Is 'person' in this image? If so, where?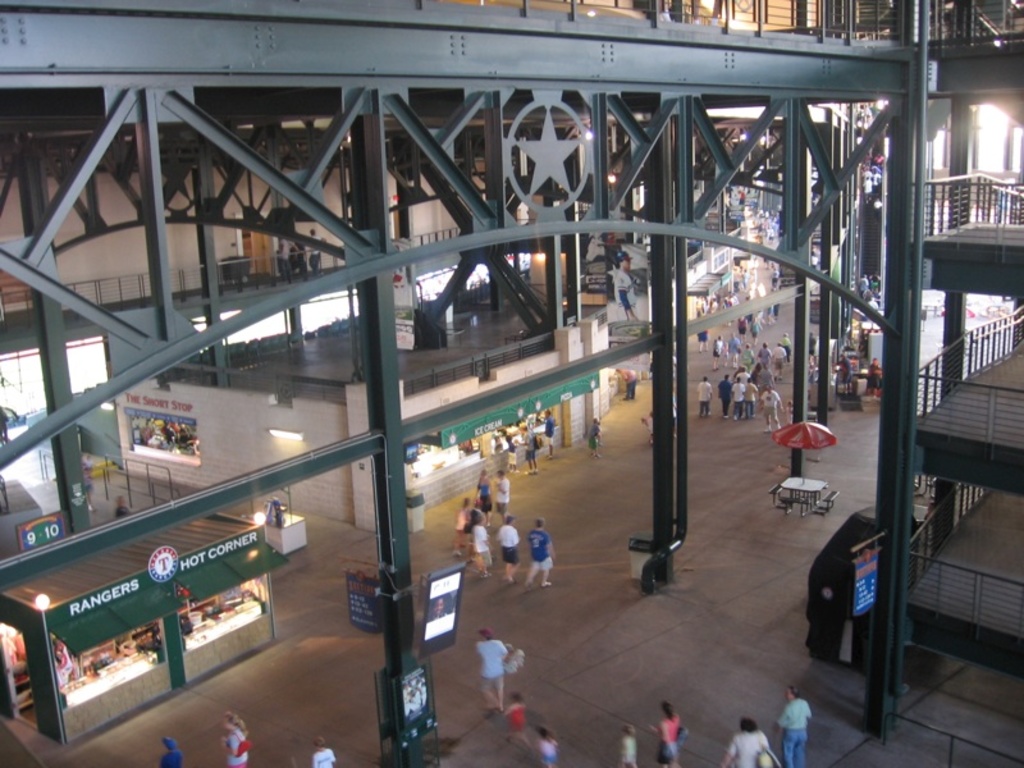
Yes, at BBox(869, 170, 883, 191).
